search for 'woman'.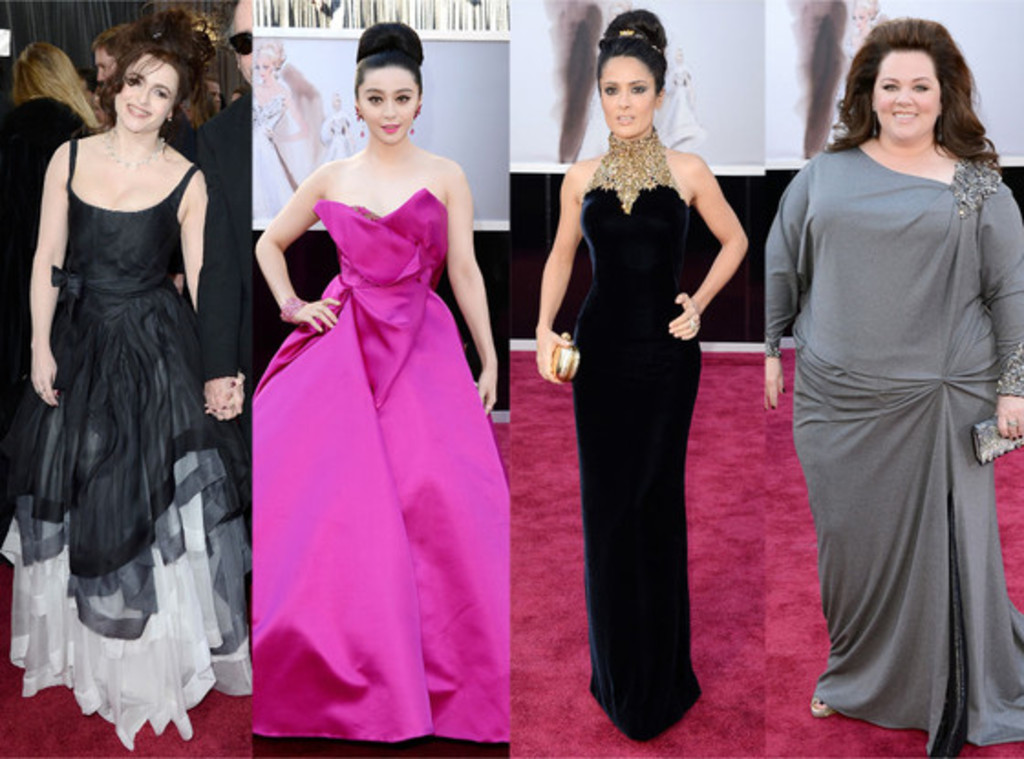
Found at l=759, t=16, r=1022, b=757.
